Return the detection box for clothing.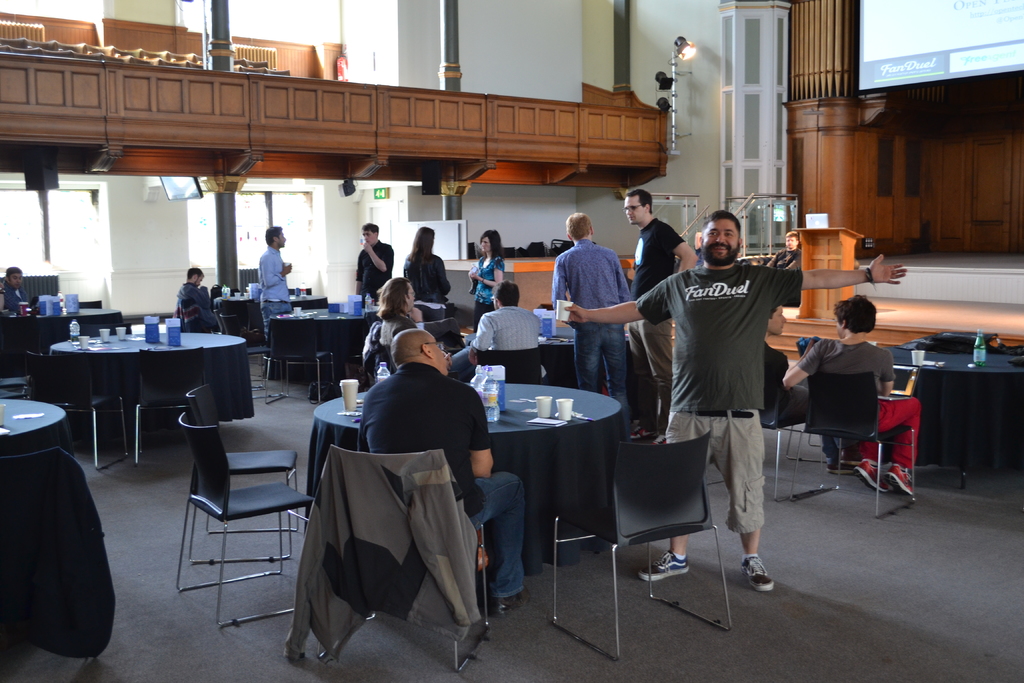
select_region(468, 466, 529, 597).
